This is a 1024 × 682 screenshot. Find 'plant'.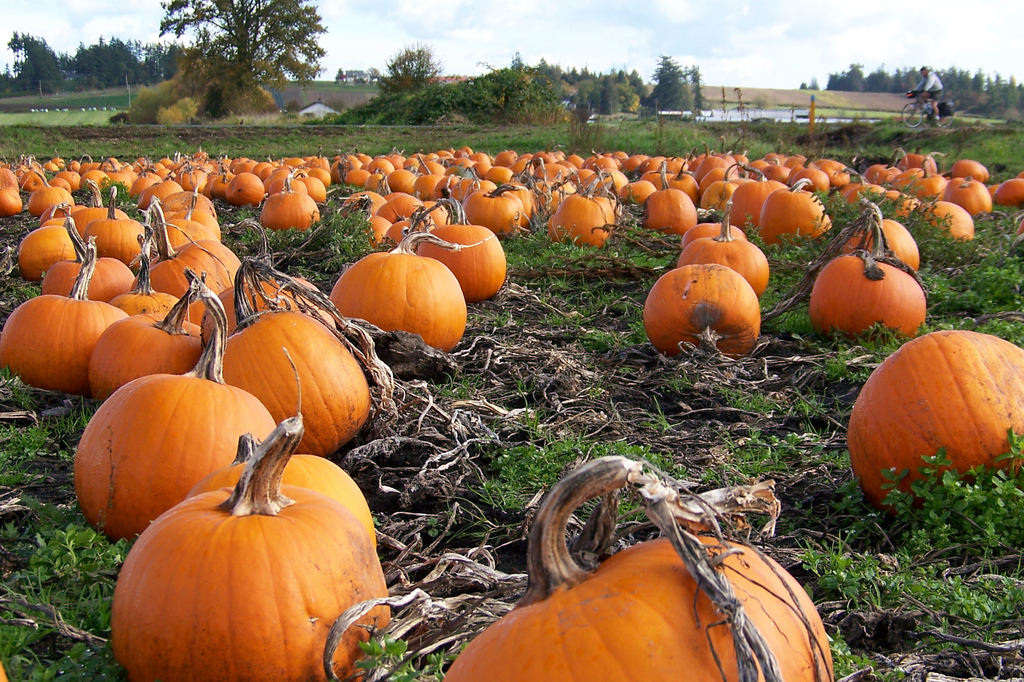
Bounding box: 148:108:178:125.
